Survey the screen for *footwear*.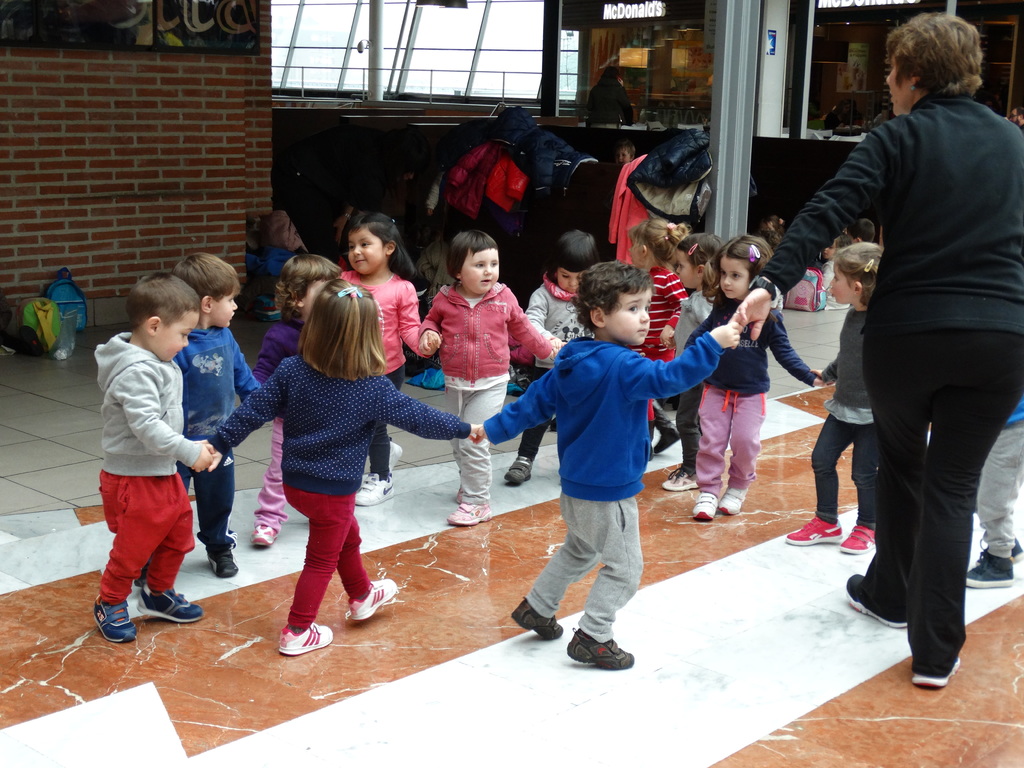
Survey found: (649, 418, 678, 455).
